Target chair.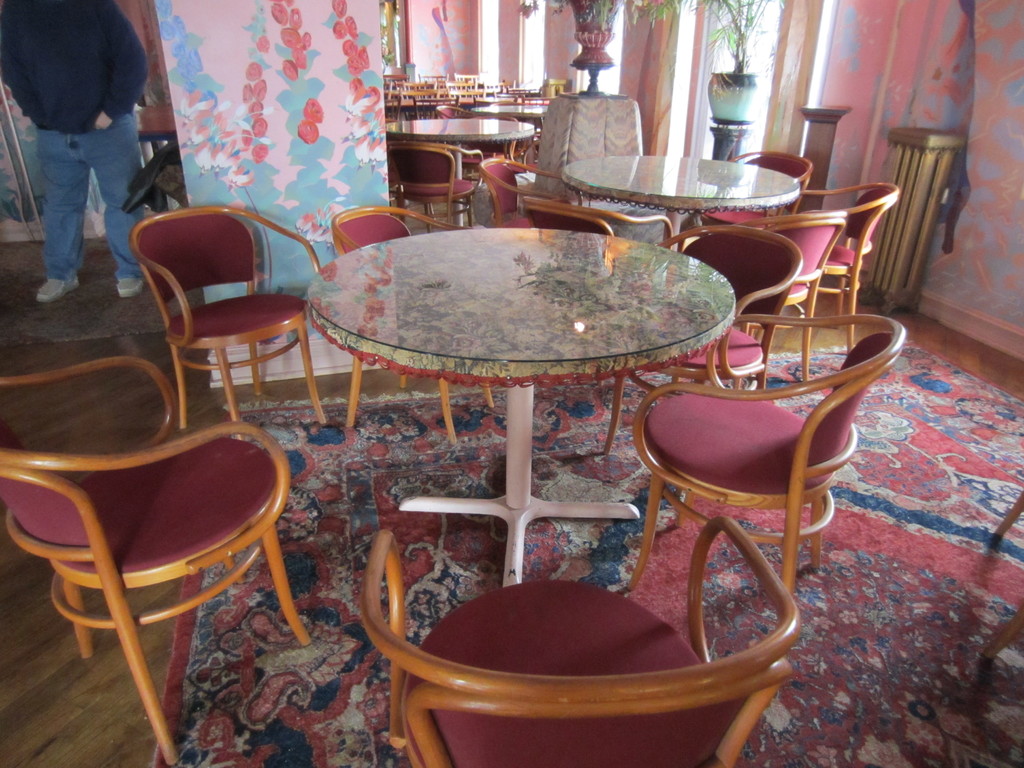
Target region: detection(628, 309, 904, 600).
